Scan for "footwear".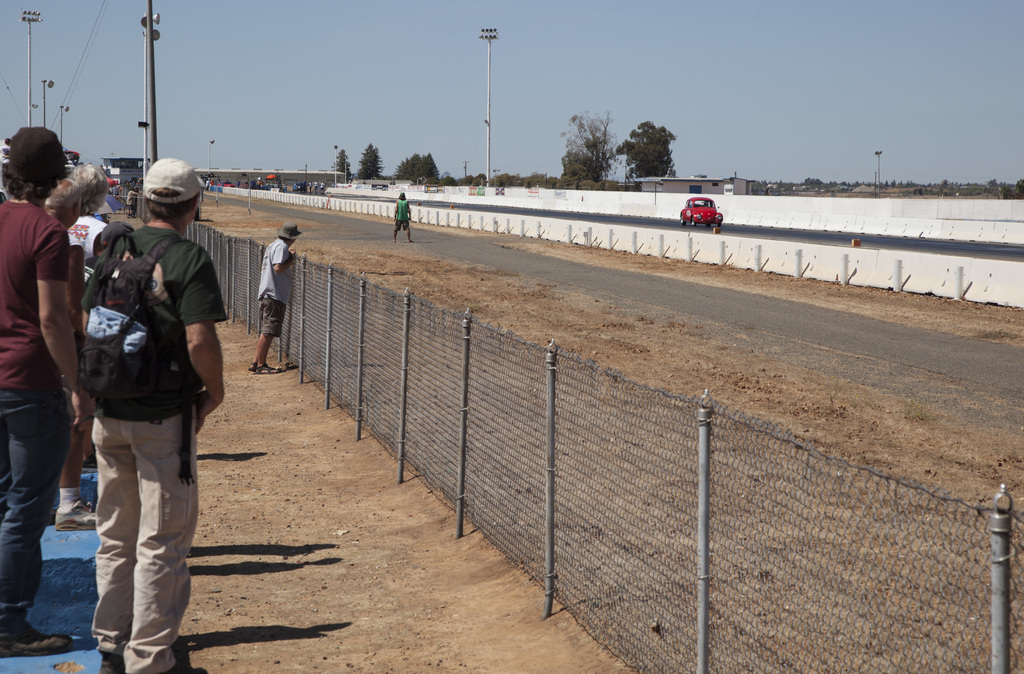
Scan result: 410, 238, 415, 243.
